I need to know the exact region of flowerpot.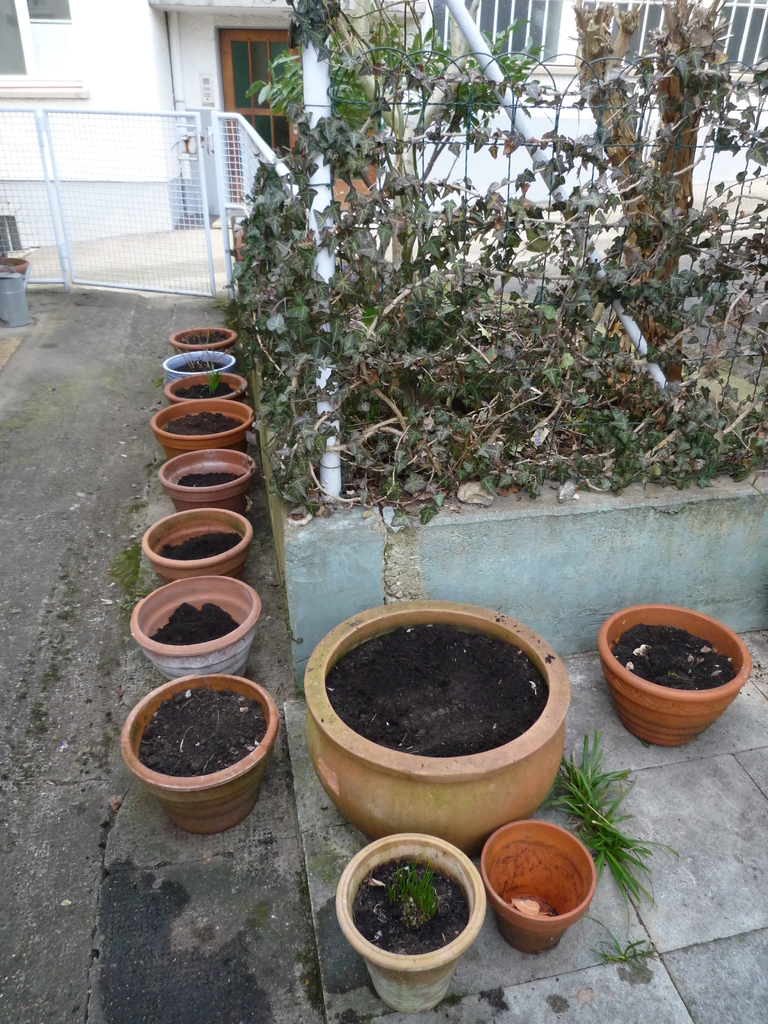
Region: bbox=[156, 445, 257, 498].
